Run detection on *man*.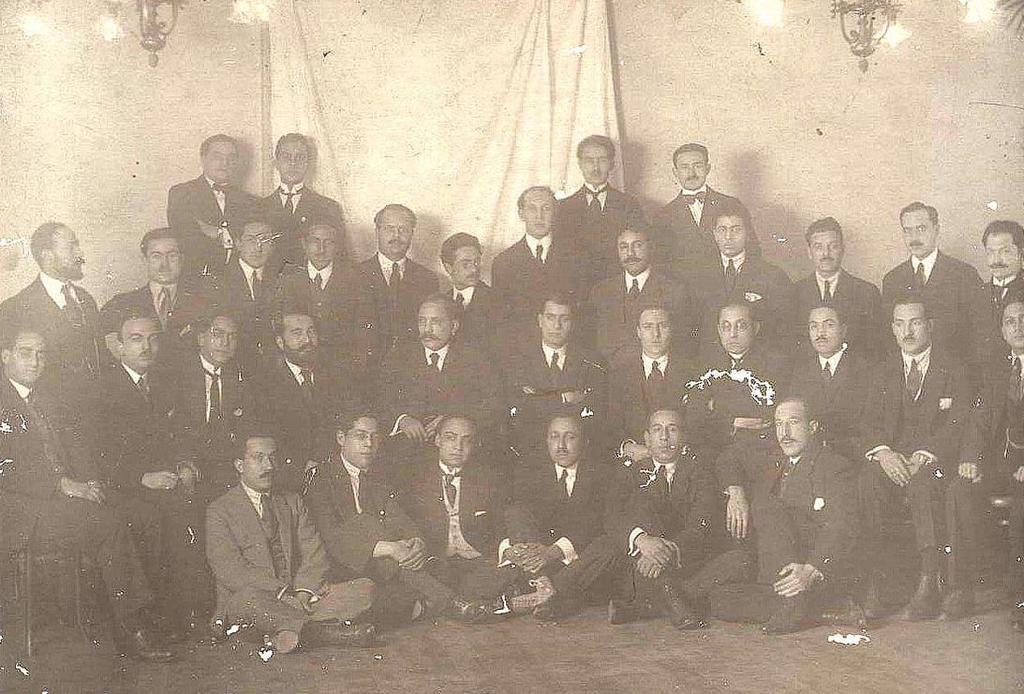
Result: 352/201/443/355.
